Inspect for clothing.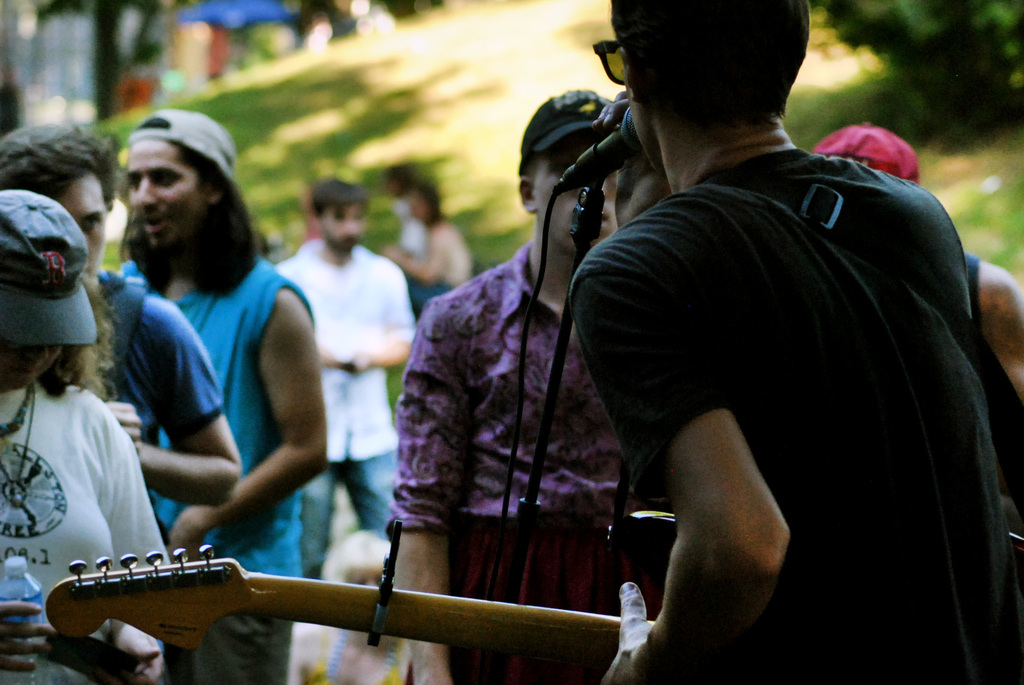
Inspection: (x1=0, y1=373, x2=149, y2=684).
